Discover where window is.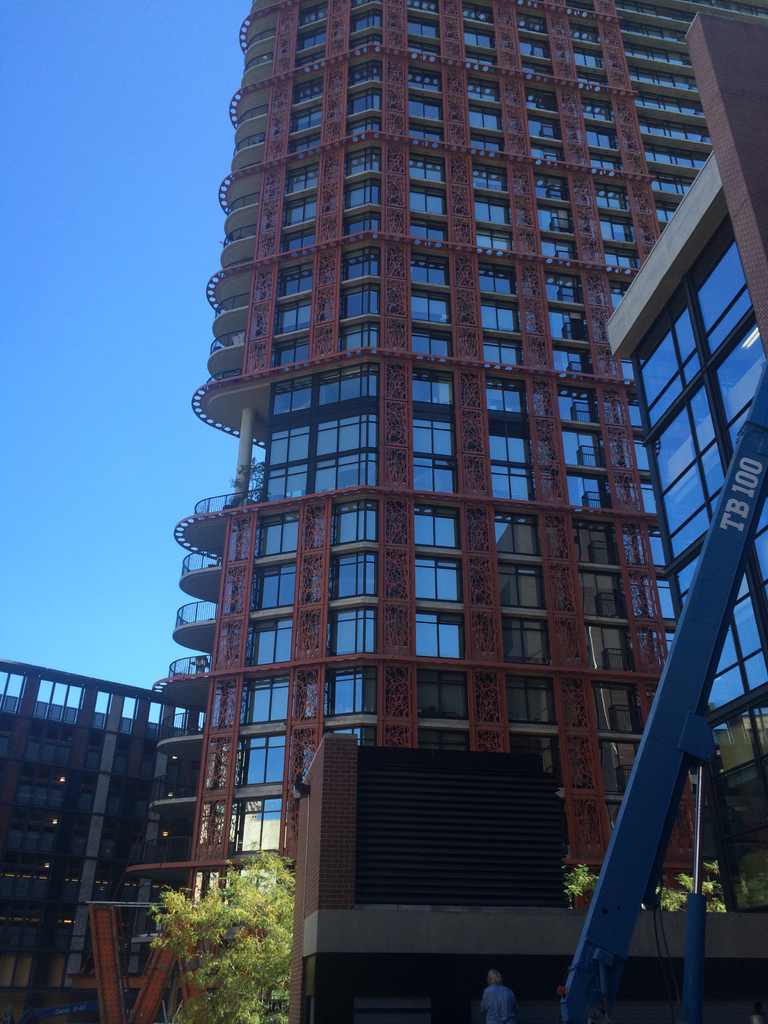
Discovered at bbox(259, 210, 646, 275).
